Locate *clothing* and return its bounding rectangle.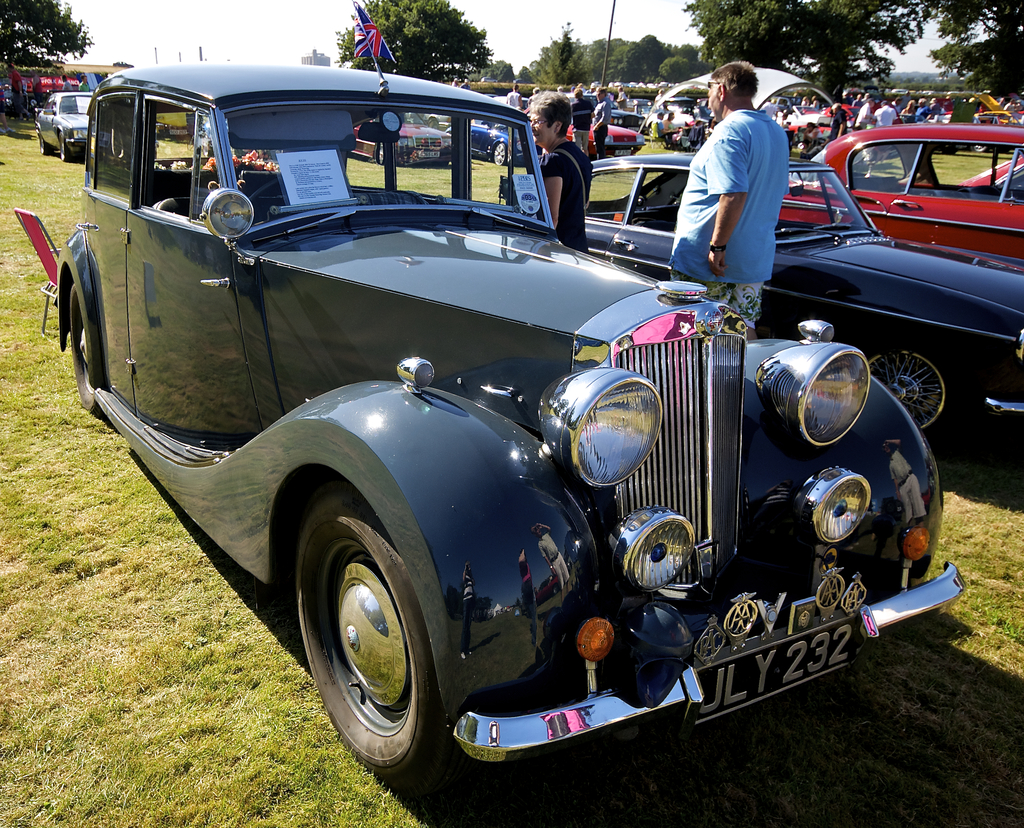
detection(573, 101, 589, 163).
